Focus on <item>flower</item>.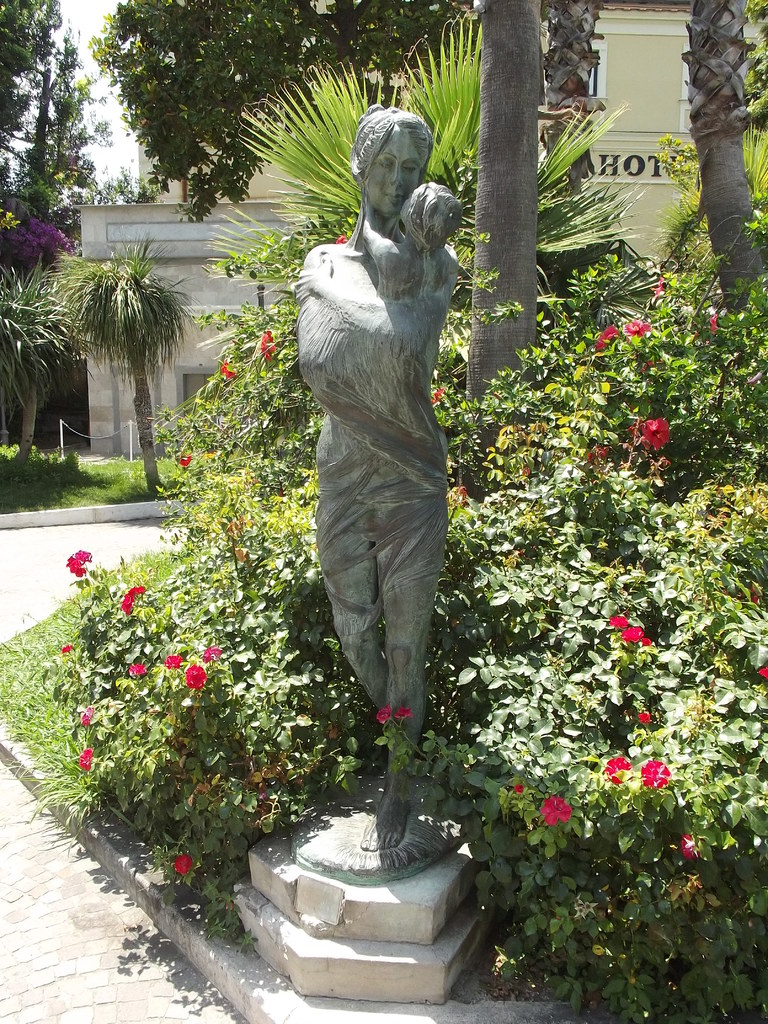
Focused at left=541, top=795, right=574, bottom=826.
